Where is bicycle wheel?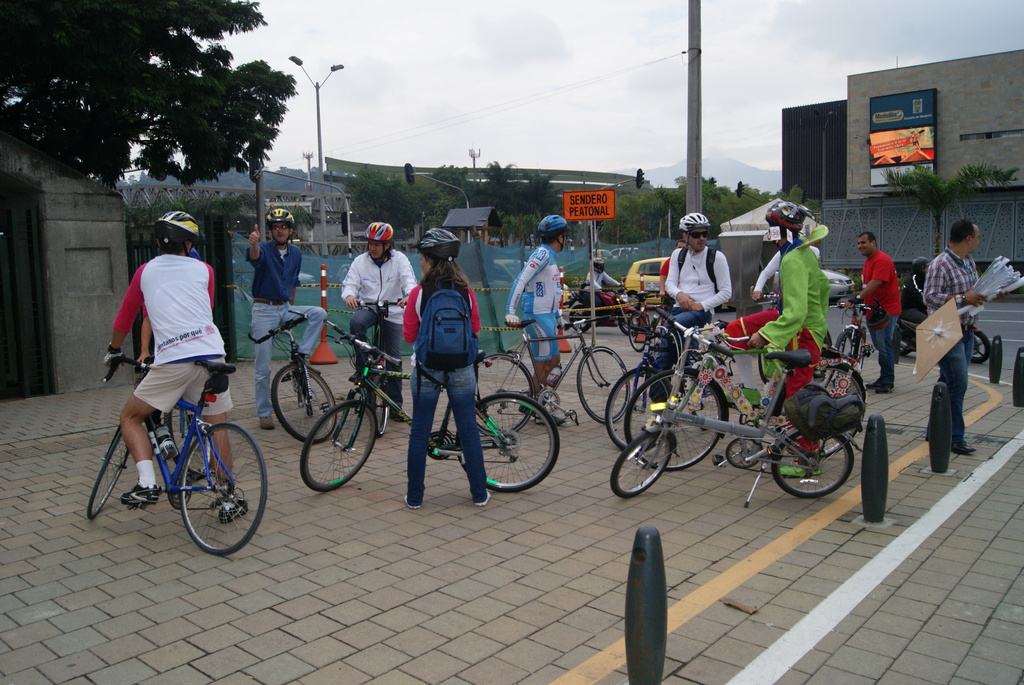
<bbox>367, 369, 390, 439</bbox>.
